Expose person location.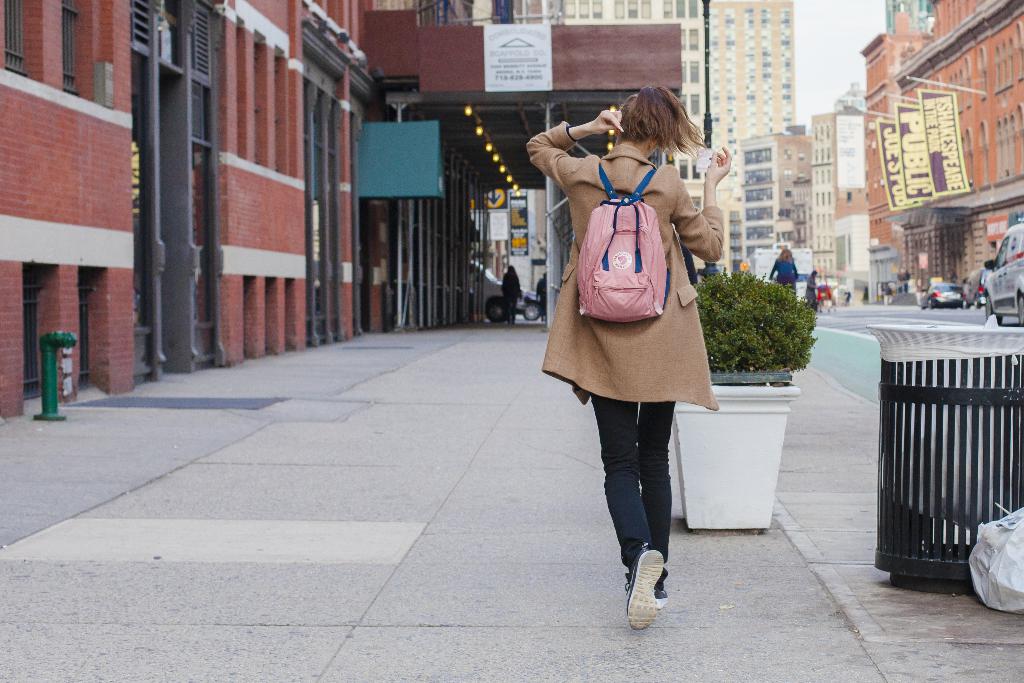
Exposed at locate(766, 235, 801, 304).
